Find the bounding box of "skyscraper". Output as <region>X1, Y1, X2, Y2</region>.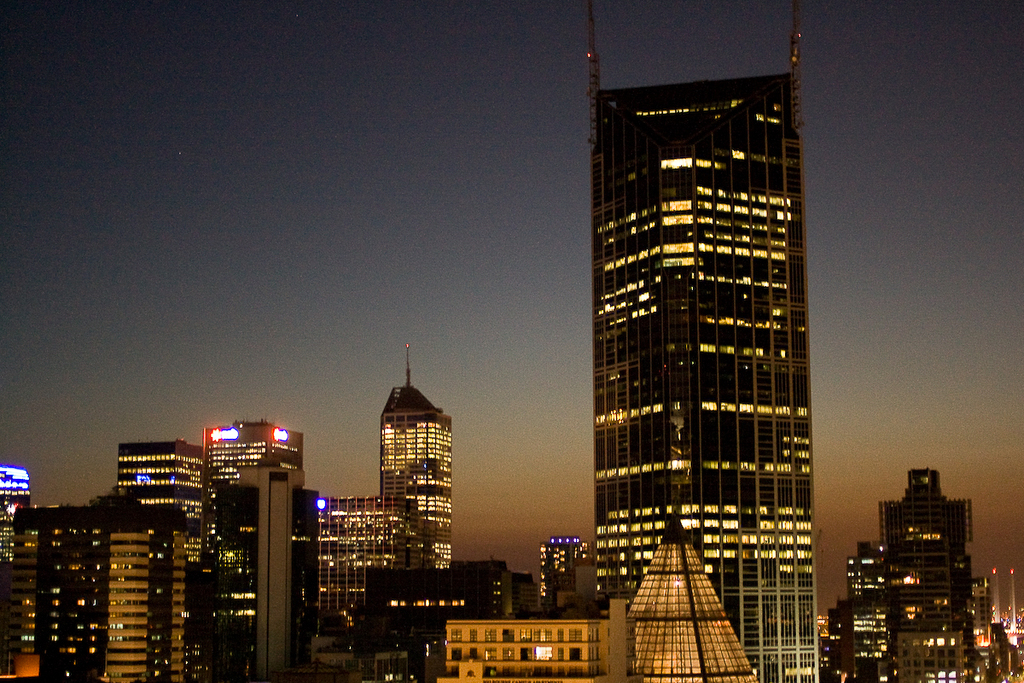
<region>596, 6, 824, 682</region>.
